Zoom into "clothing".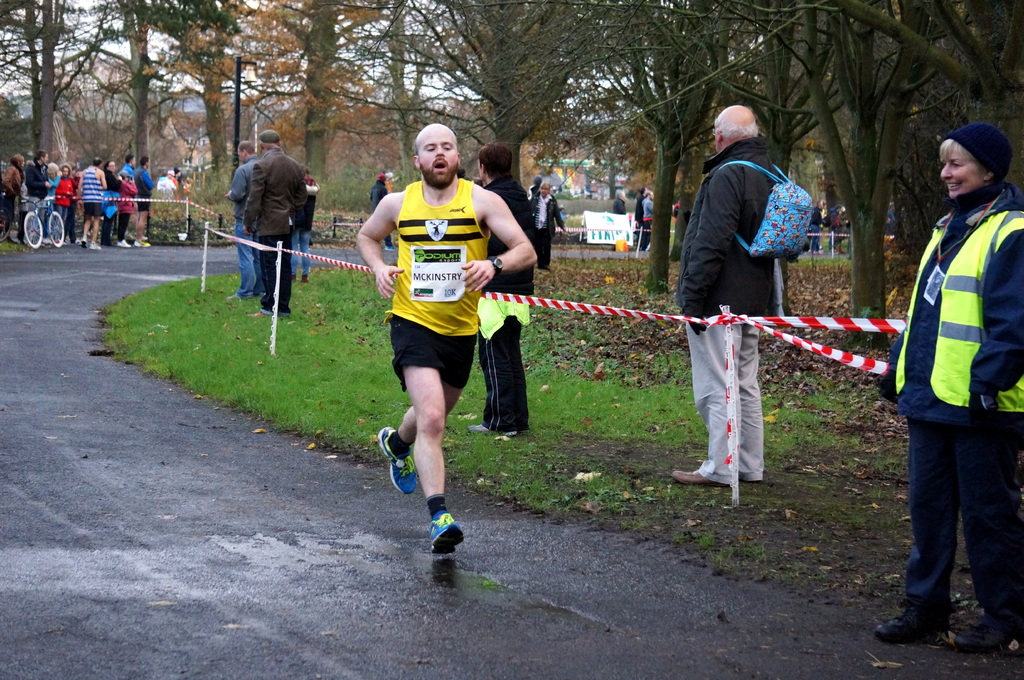
Zoom target: (x1=675, y1=132, x2=790, y2=486).
